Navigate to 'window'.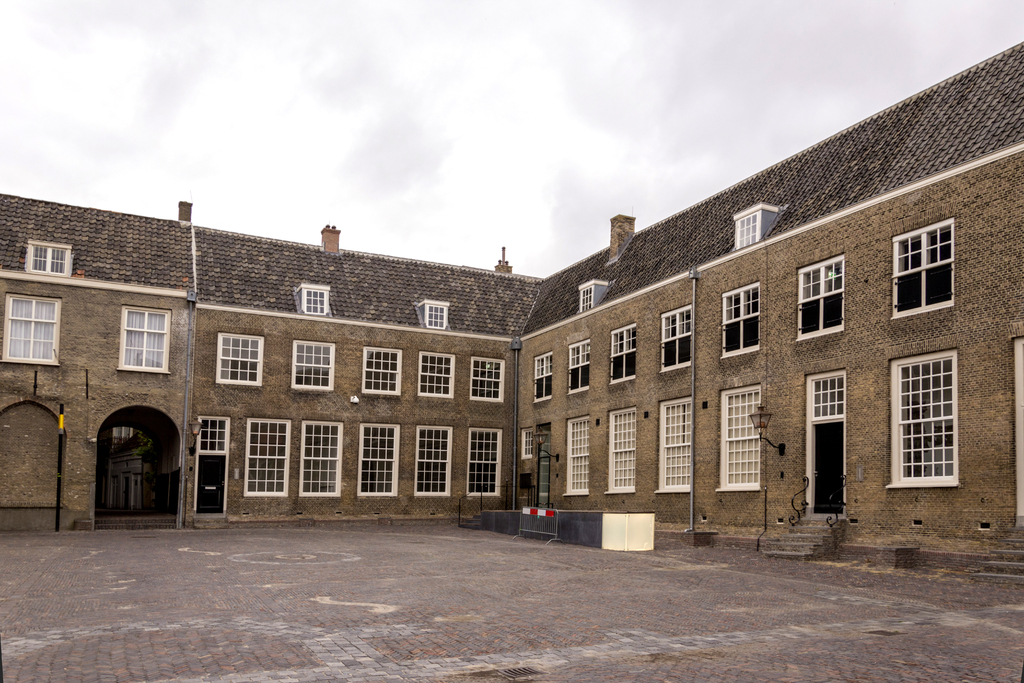
Navigation target: BBox(414, 423, 455, 498).
